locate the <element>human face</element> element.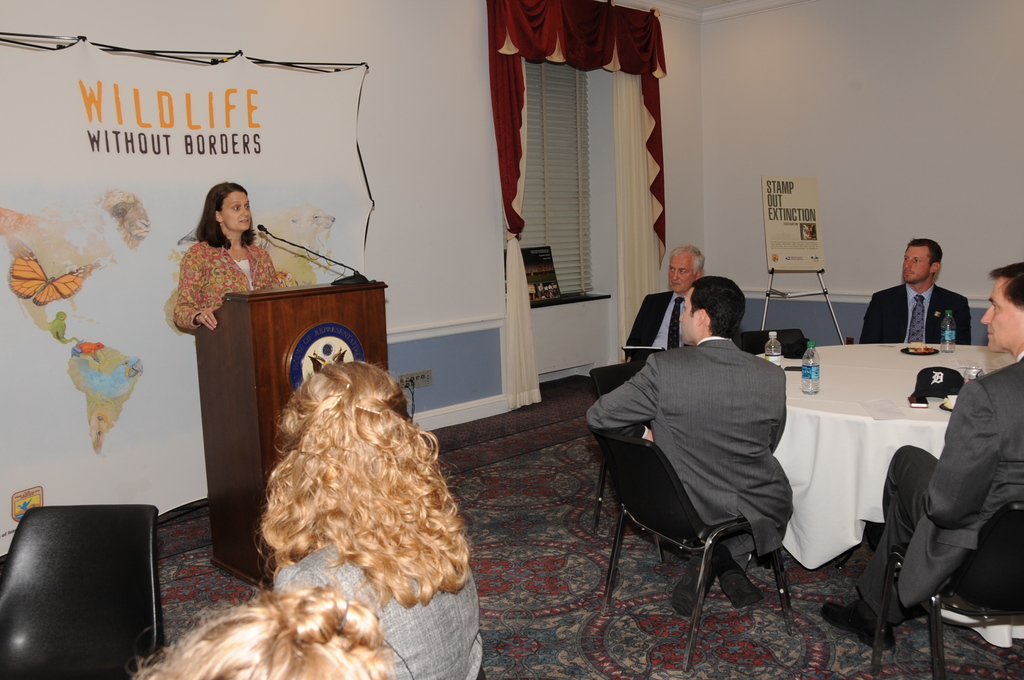
Element bbox: box(979, 277, 1023, 353).
